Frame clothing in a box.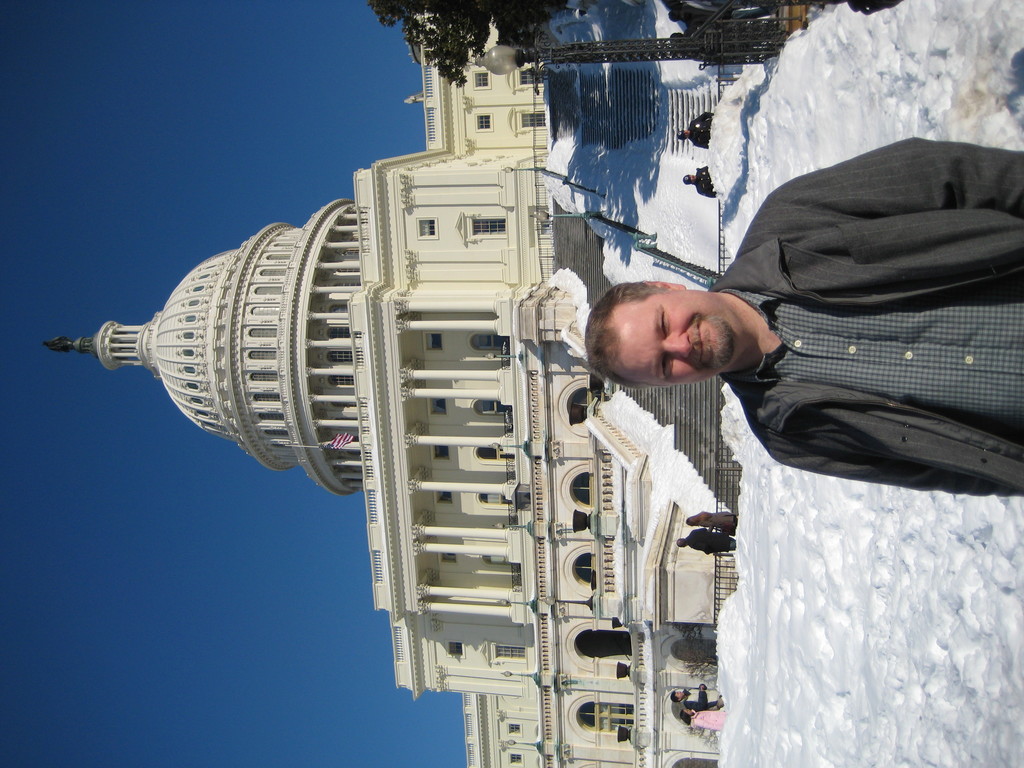
x1=690 y1=712 x2=726 y2=732.
